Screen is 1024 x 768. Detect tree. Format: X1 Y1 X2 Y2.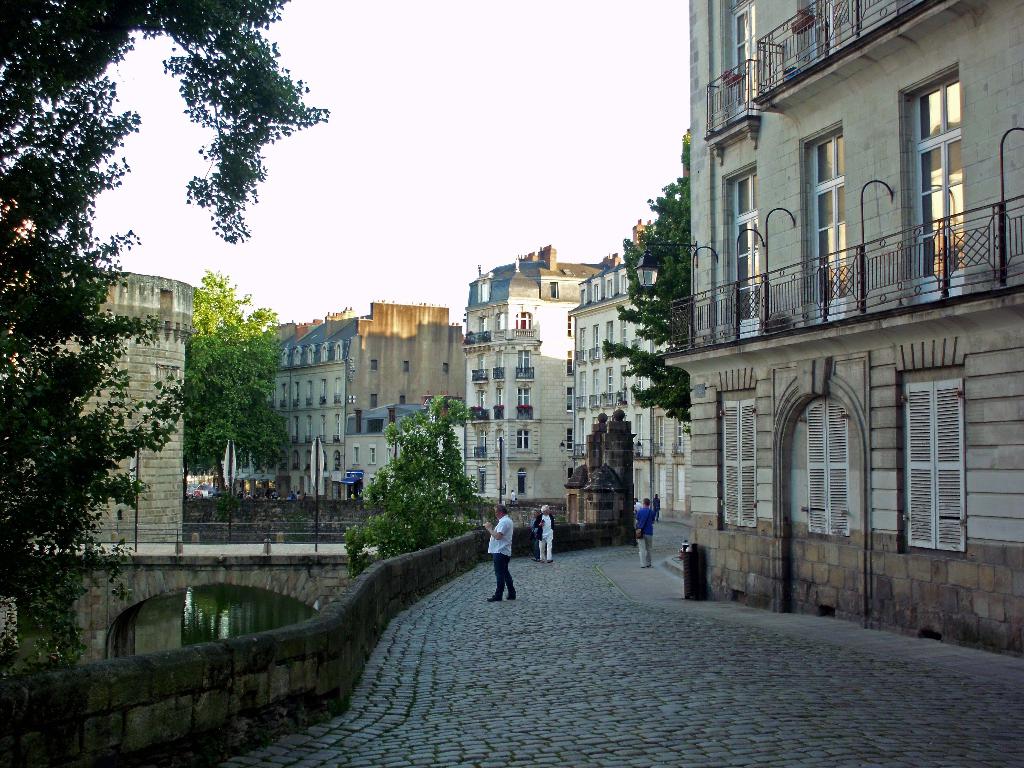
0 3 343 676.
